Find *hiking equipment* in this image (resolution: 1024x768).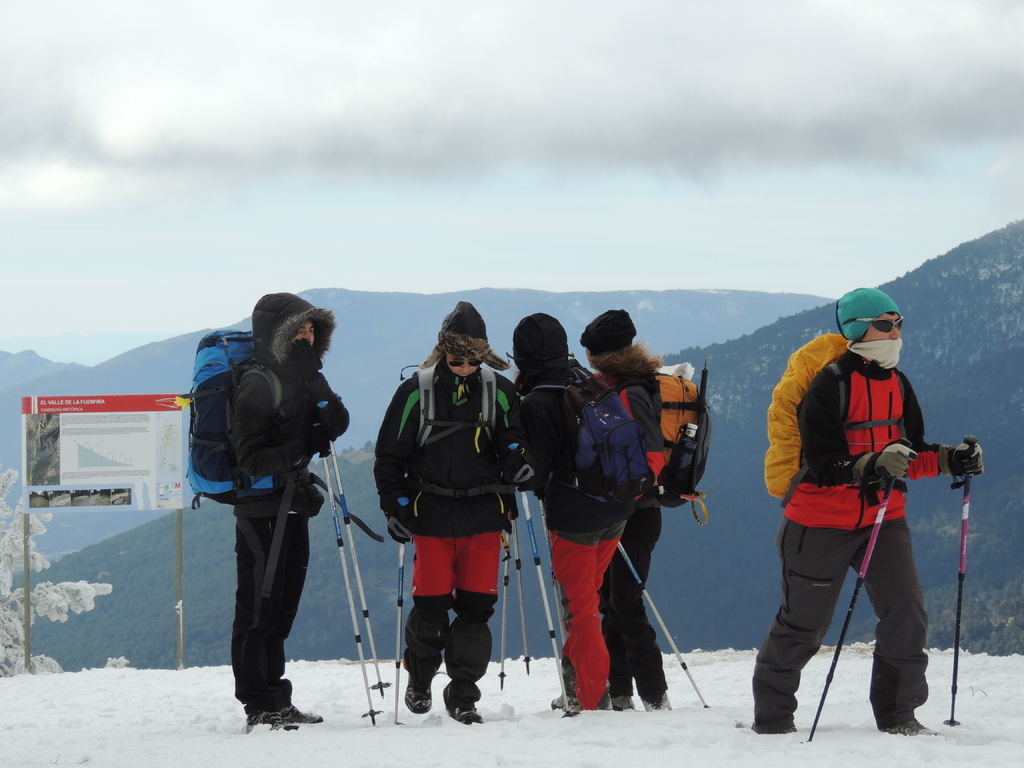
242,709,303,732.
